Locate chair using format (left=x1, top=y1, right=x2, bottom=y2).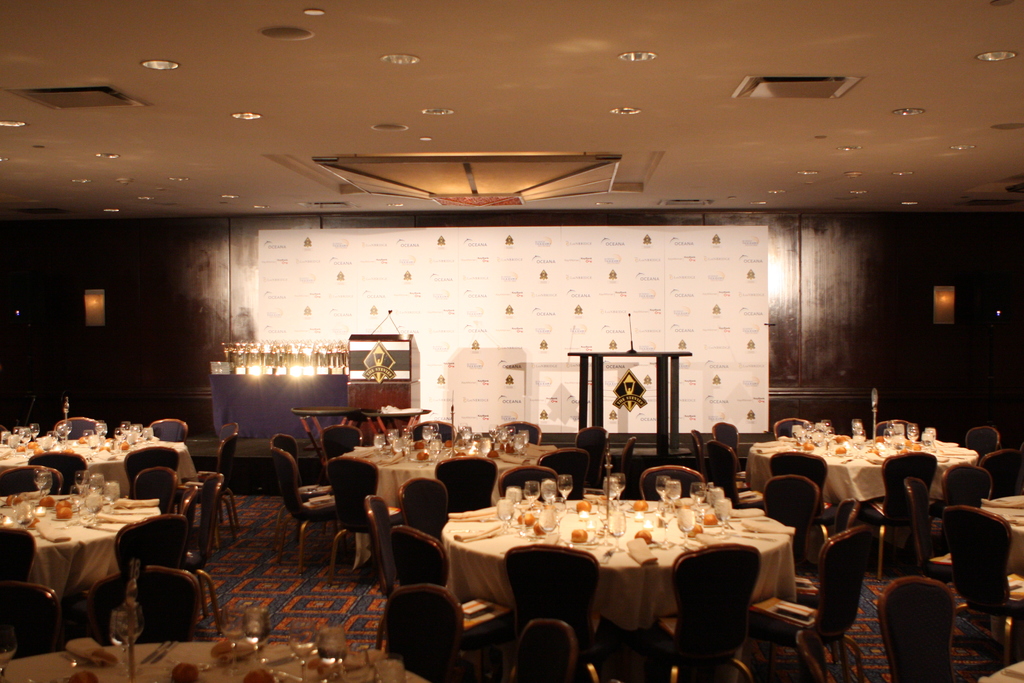
(left=878, top=575, right=964, bottom=682).
